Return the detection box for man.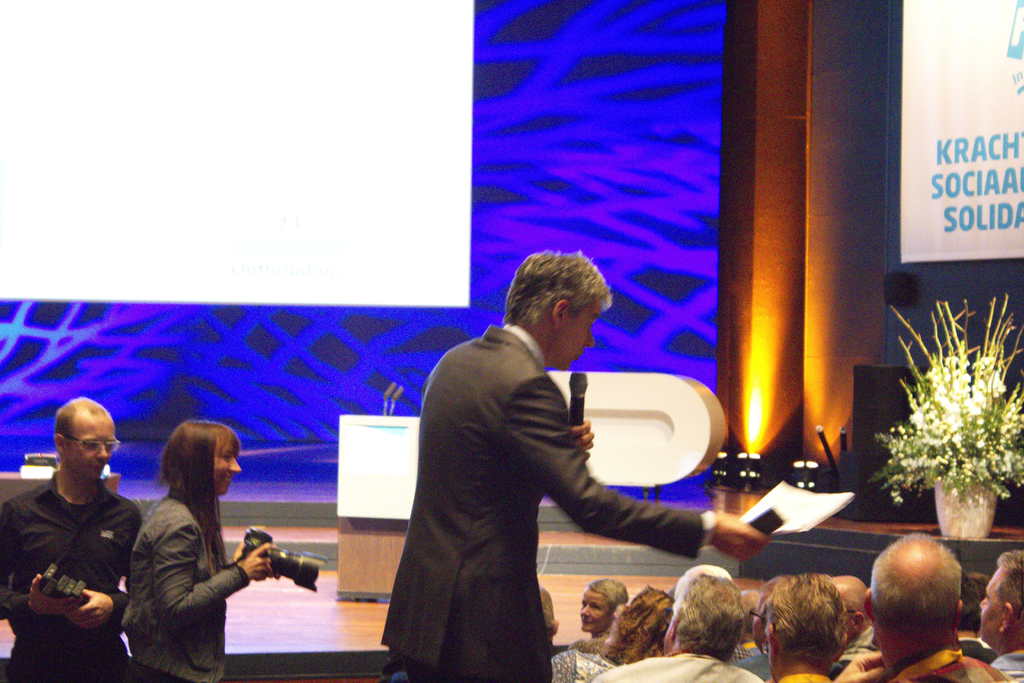
l=6, t=403, r=146, b=671.
